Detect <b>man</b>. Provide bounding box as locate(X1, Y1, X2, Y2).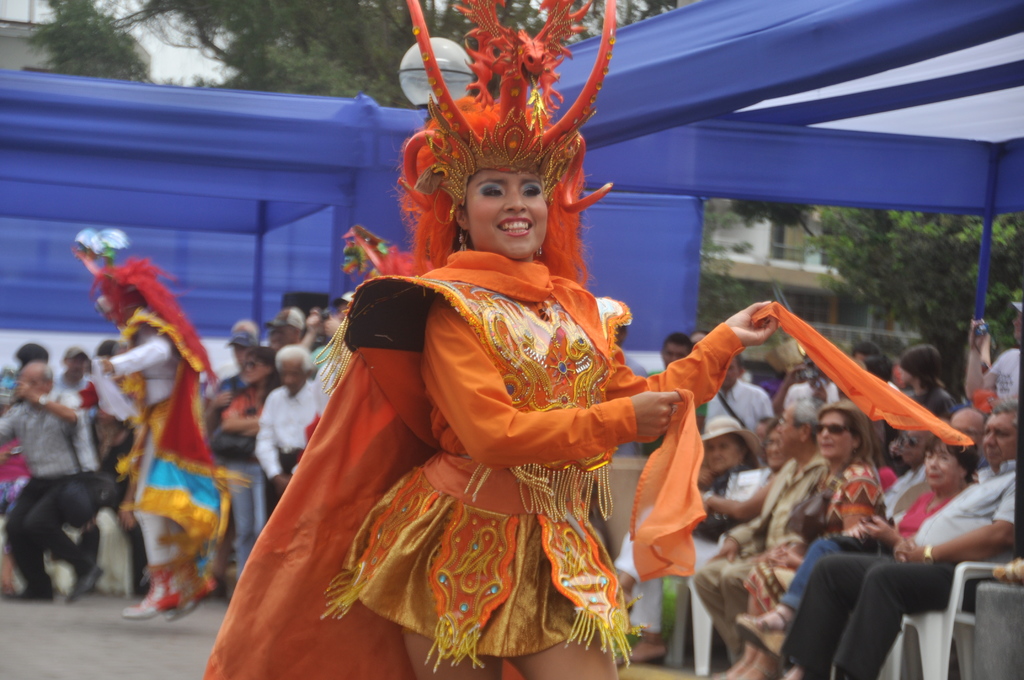
locate(252, 350, 323, 492).
